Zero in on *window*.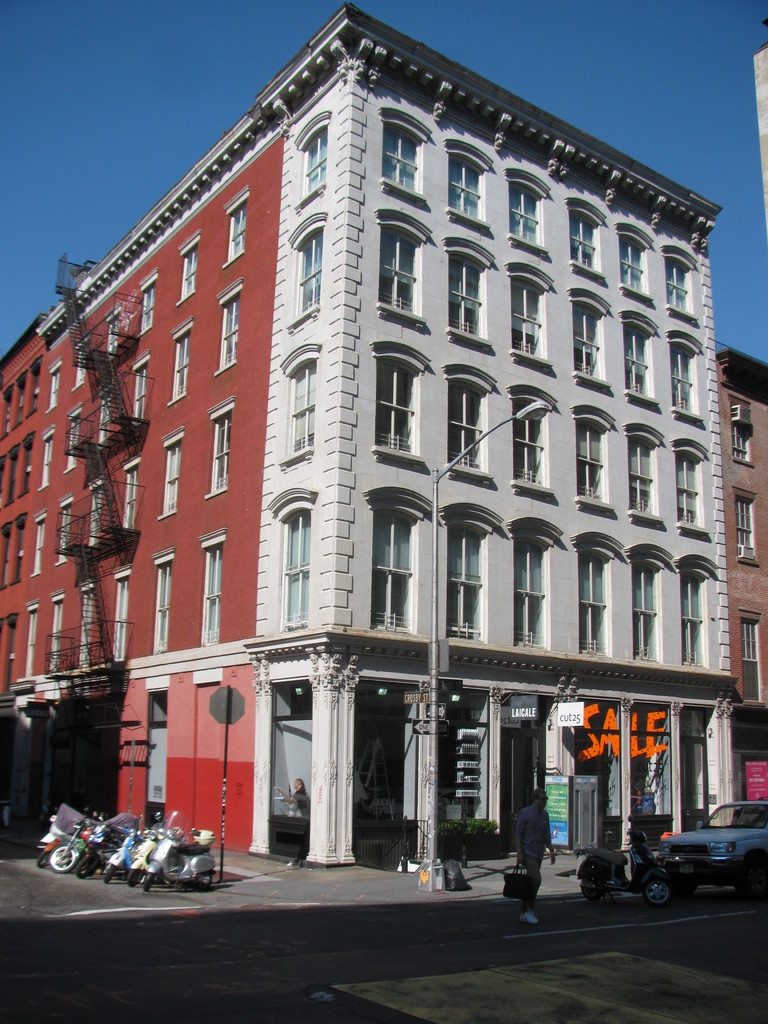
Zeroed in: [662, 243, 699, 321].
